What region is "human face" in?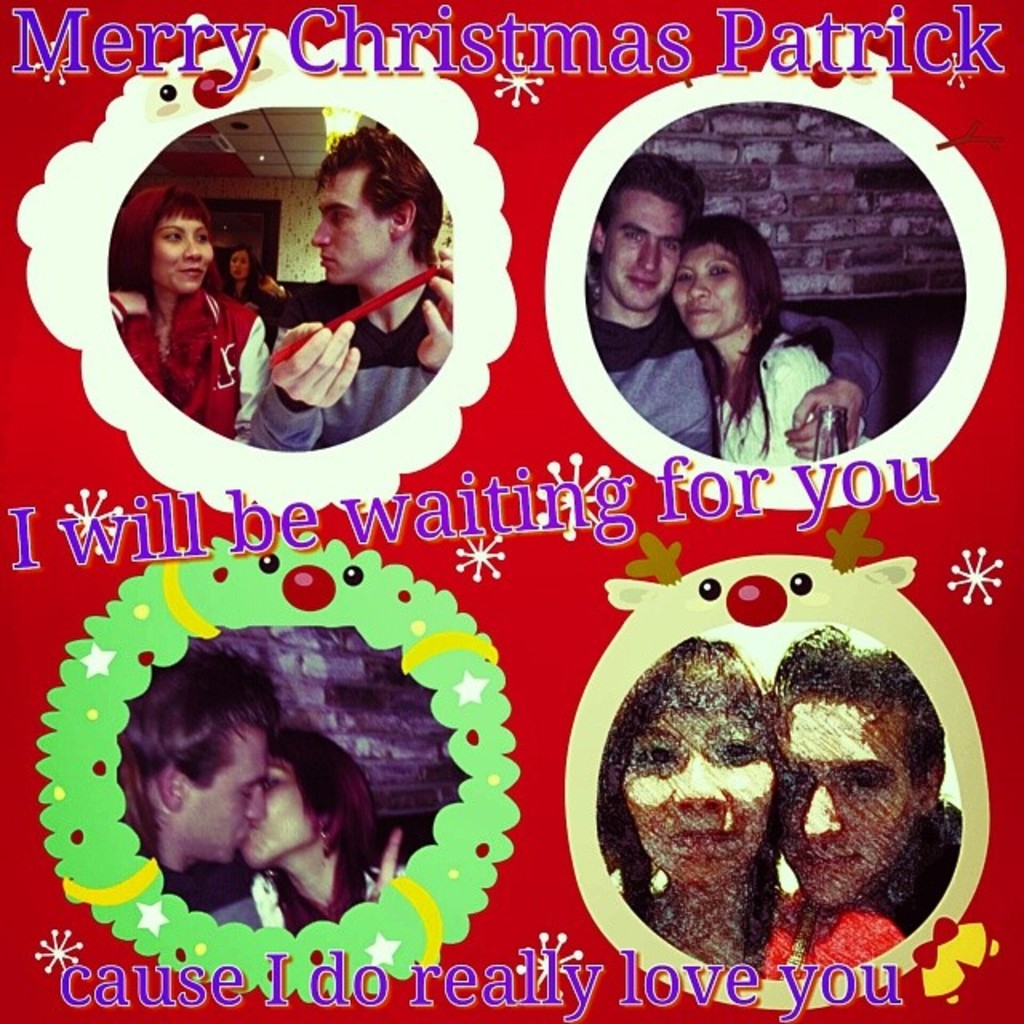
bbox=(595, 189, 682, 312).
